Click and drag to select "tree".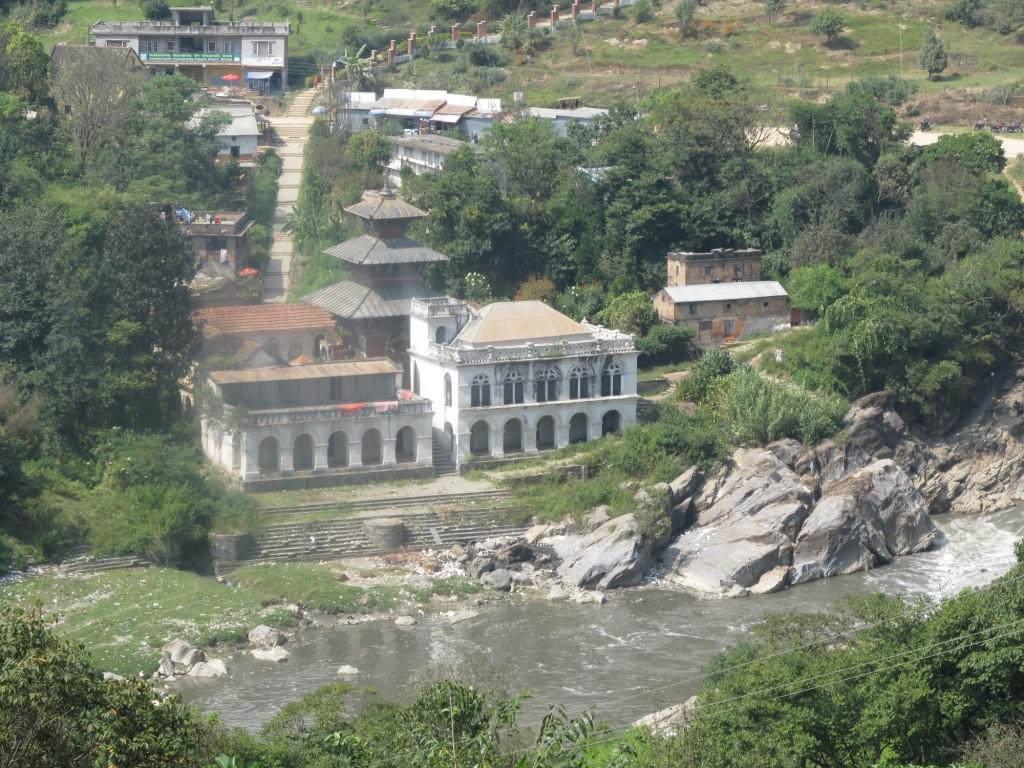
Selection: select_region(337, 13, 365, 59).
